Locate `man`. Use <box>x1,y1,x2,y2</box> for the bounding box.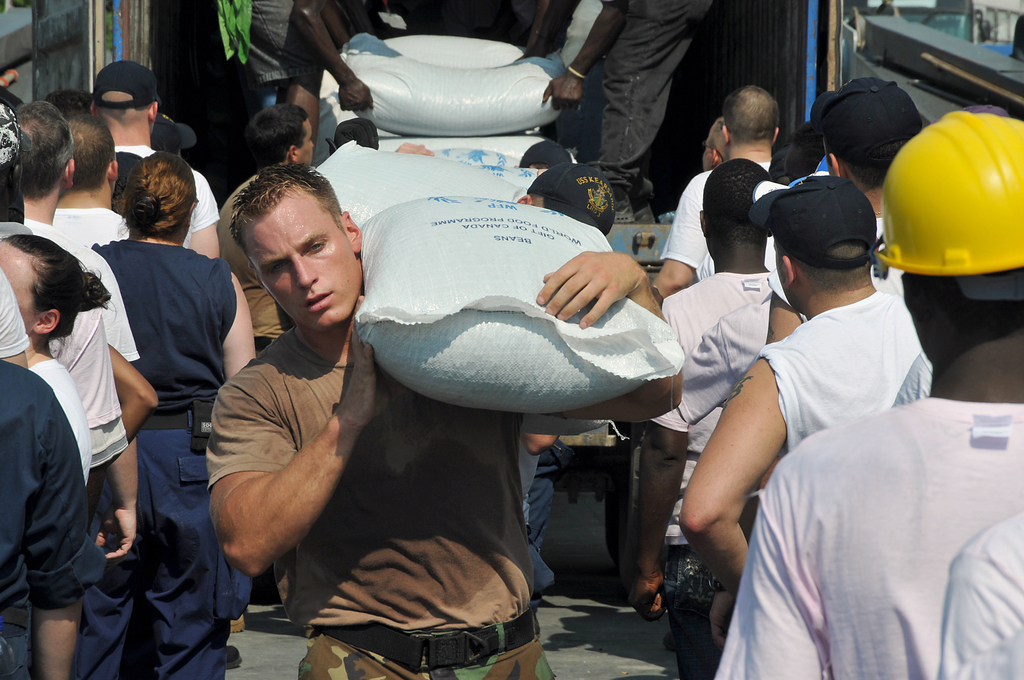
<box>626,152,772,679</box>.
